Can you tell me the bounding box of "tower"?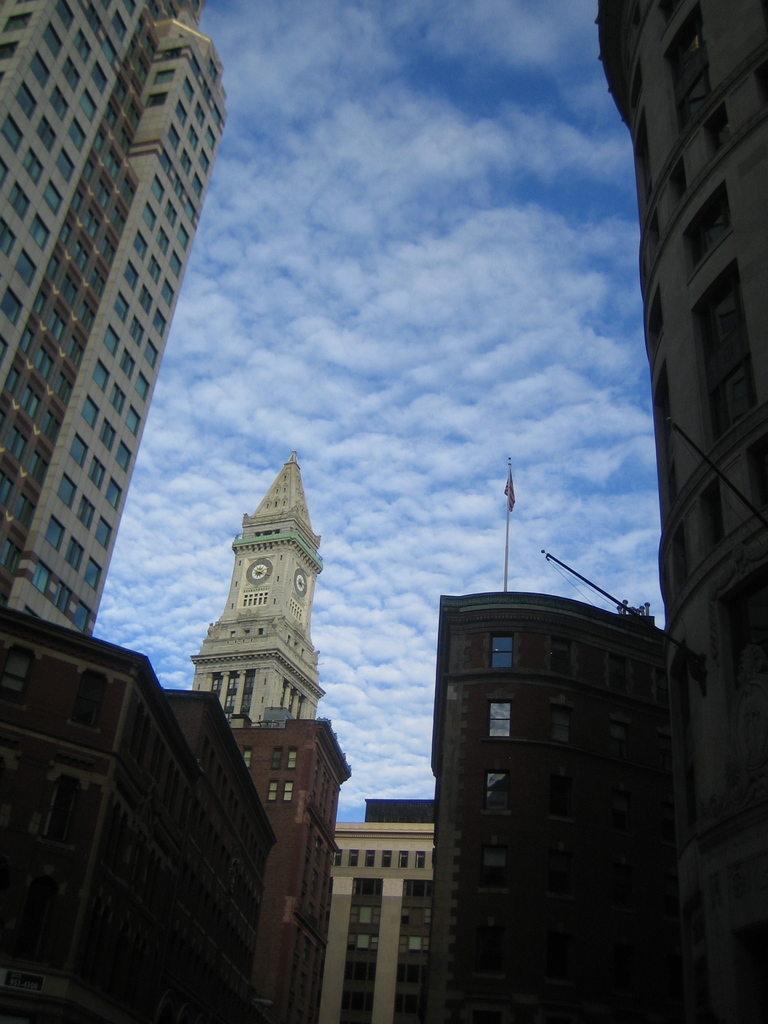
bbox=[12, 5, 237, 649].
